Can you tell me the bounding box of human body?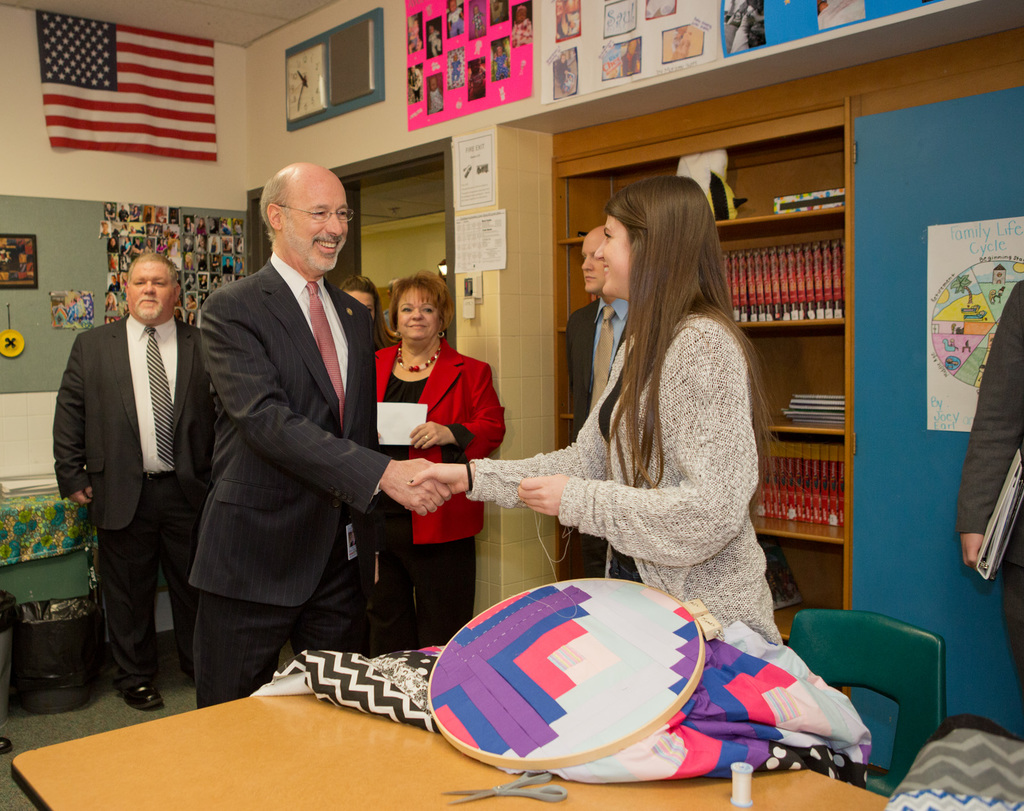
155 208 169 223.
